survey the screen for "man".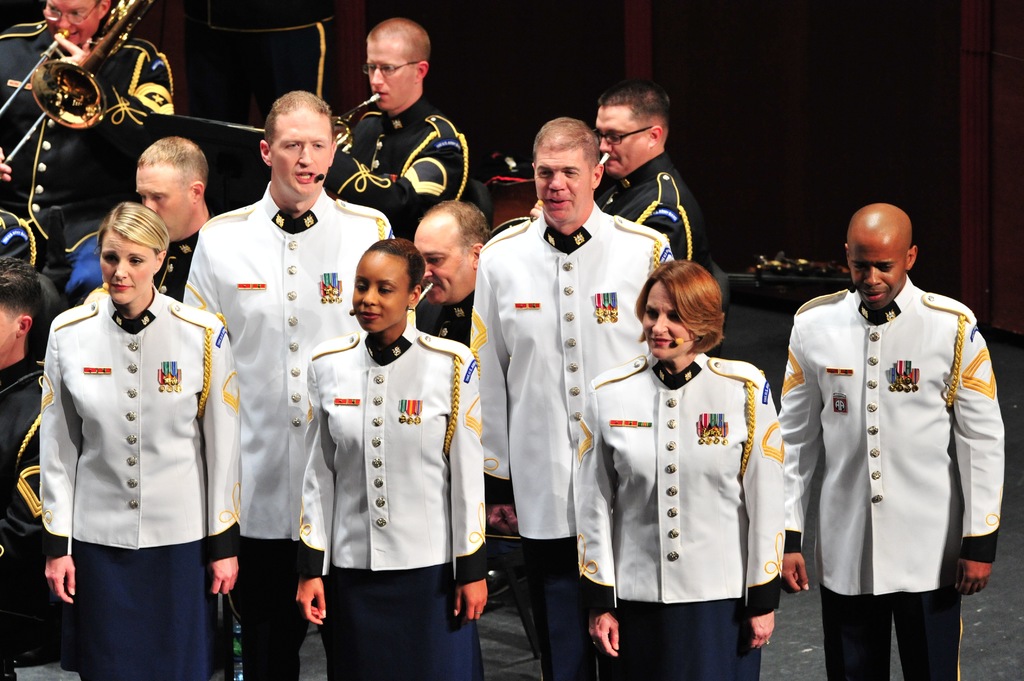
Survey found: (0, 0, 180, 303).
